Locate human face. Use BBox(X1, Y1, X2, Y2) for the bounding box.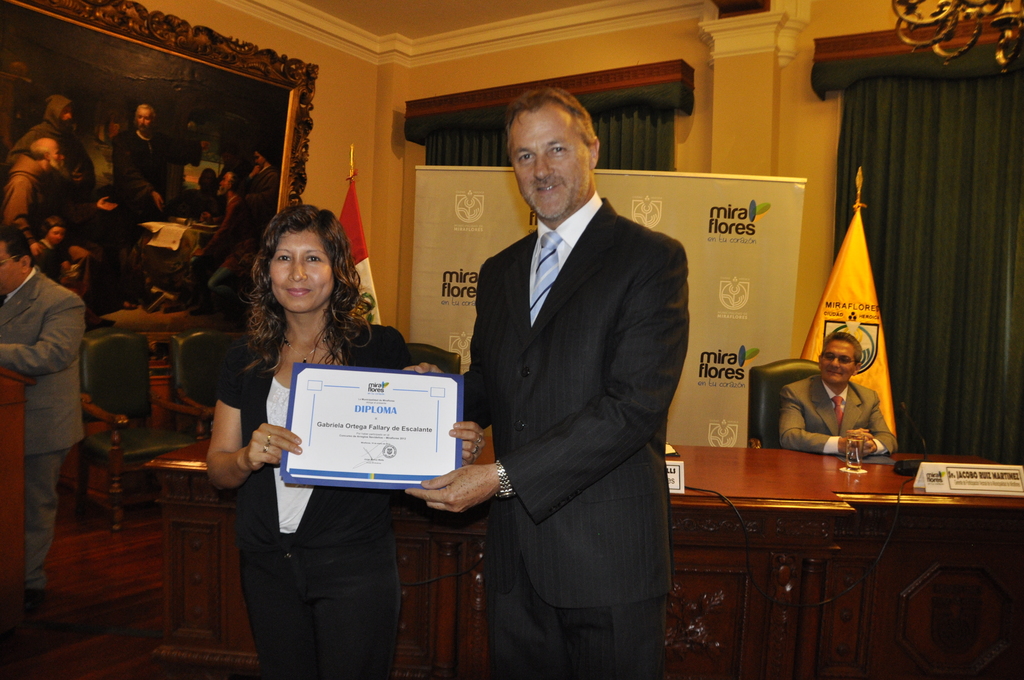
BBox(137, 109, 154, 133).
